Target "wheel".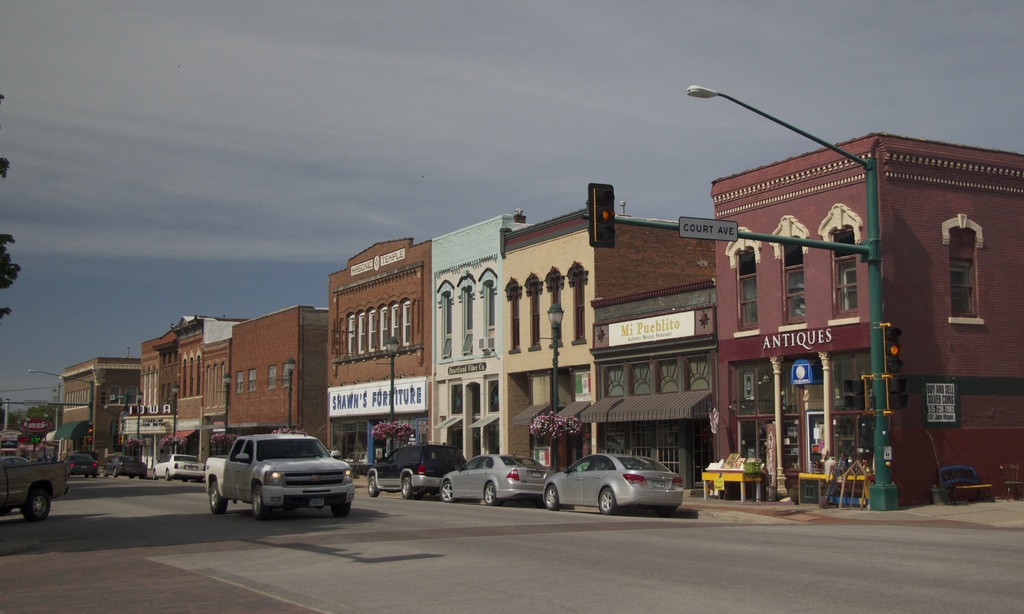
Target region: (left=330, top=506, right=354, bottom=517).
